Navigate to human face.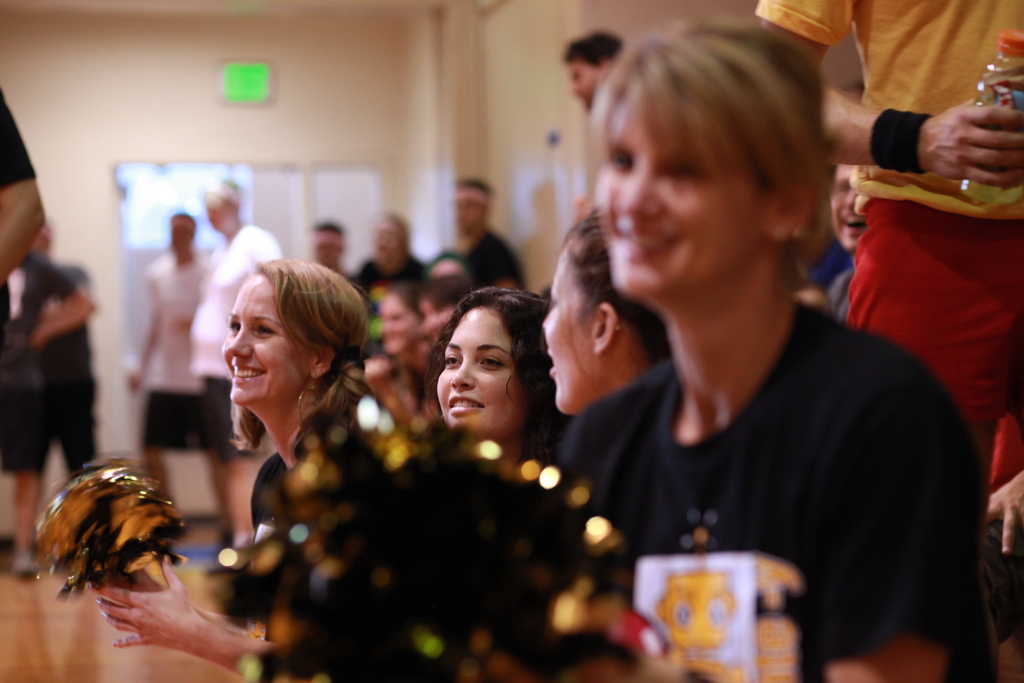
Navigation target: rect(592, 86, 768, 300).
